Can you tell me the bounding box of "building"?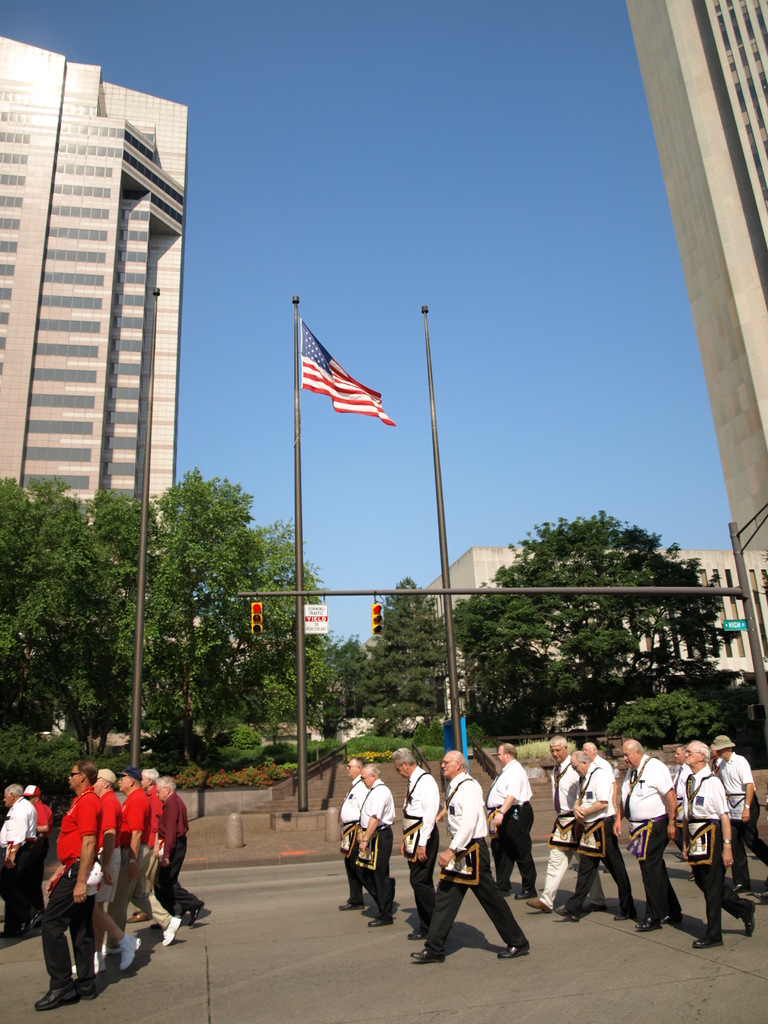
(x1=1, y1=40, x2=192, y2=517).
